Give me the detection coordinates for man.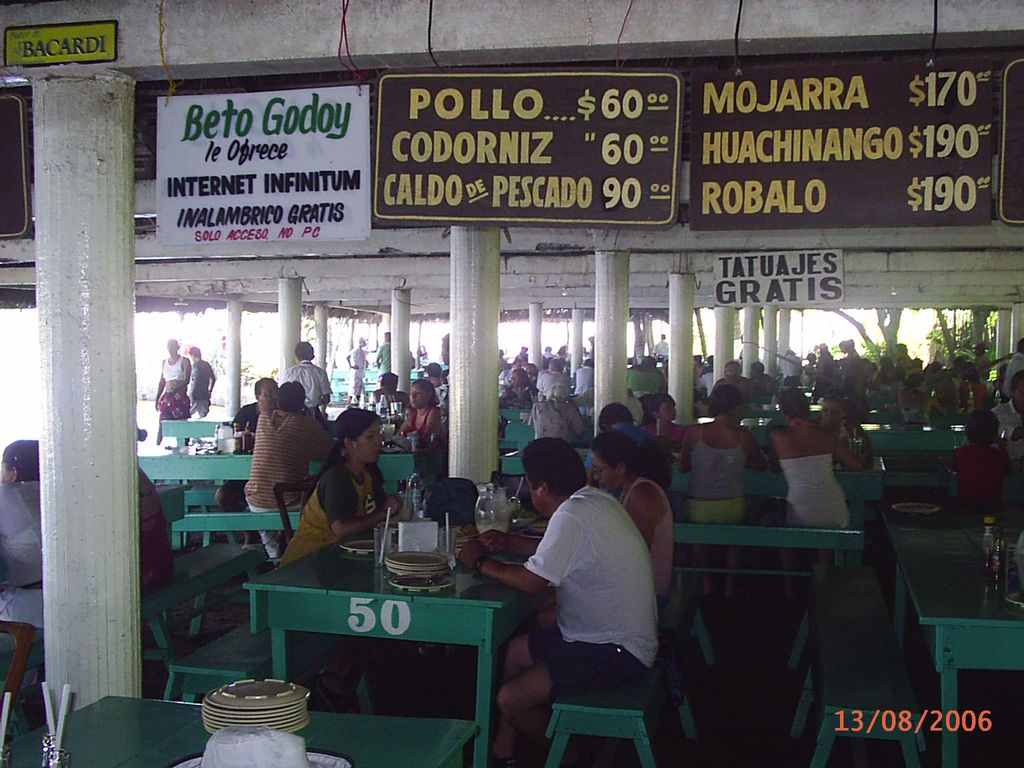
214, 376, 282, 548.
